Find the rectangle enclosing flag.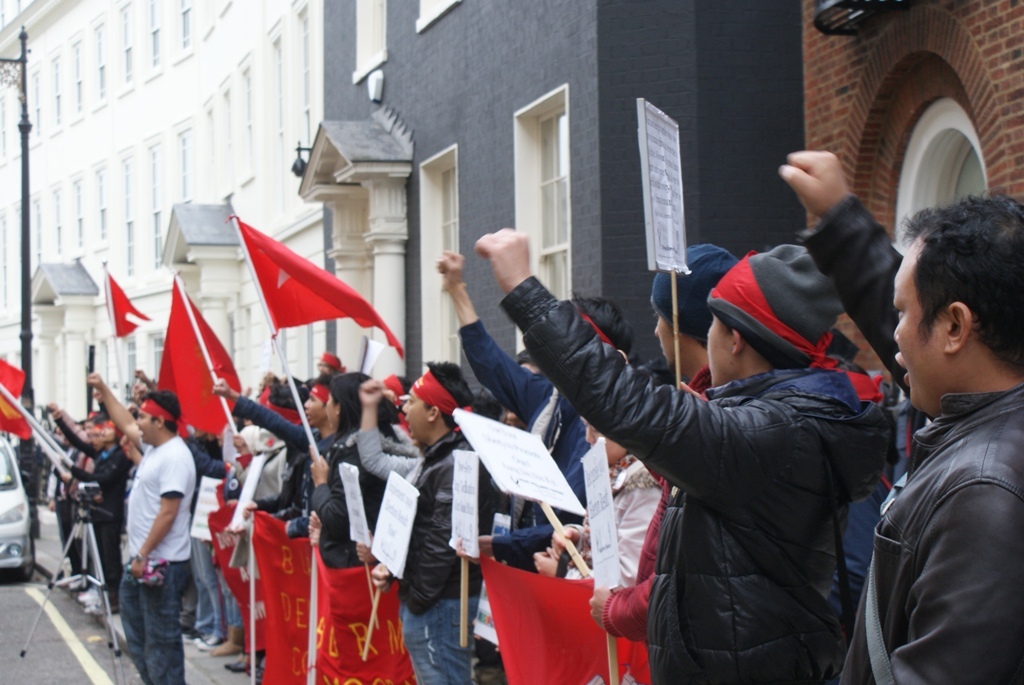
rect(254, 507, 315, 684).
